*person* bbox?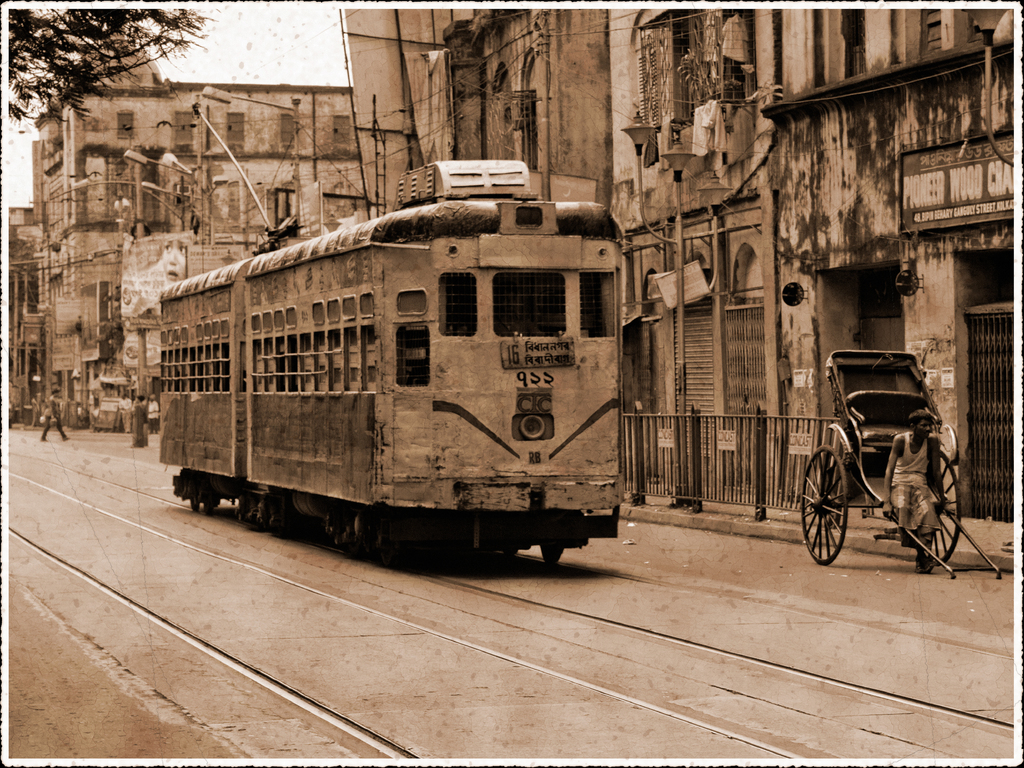
x1=41, y1=386, x2=68, y2=442
